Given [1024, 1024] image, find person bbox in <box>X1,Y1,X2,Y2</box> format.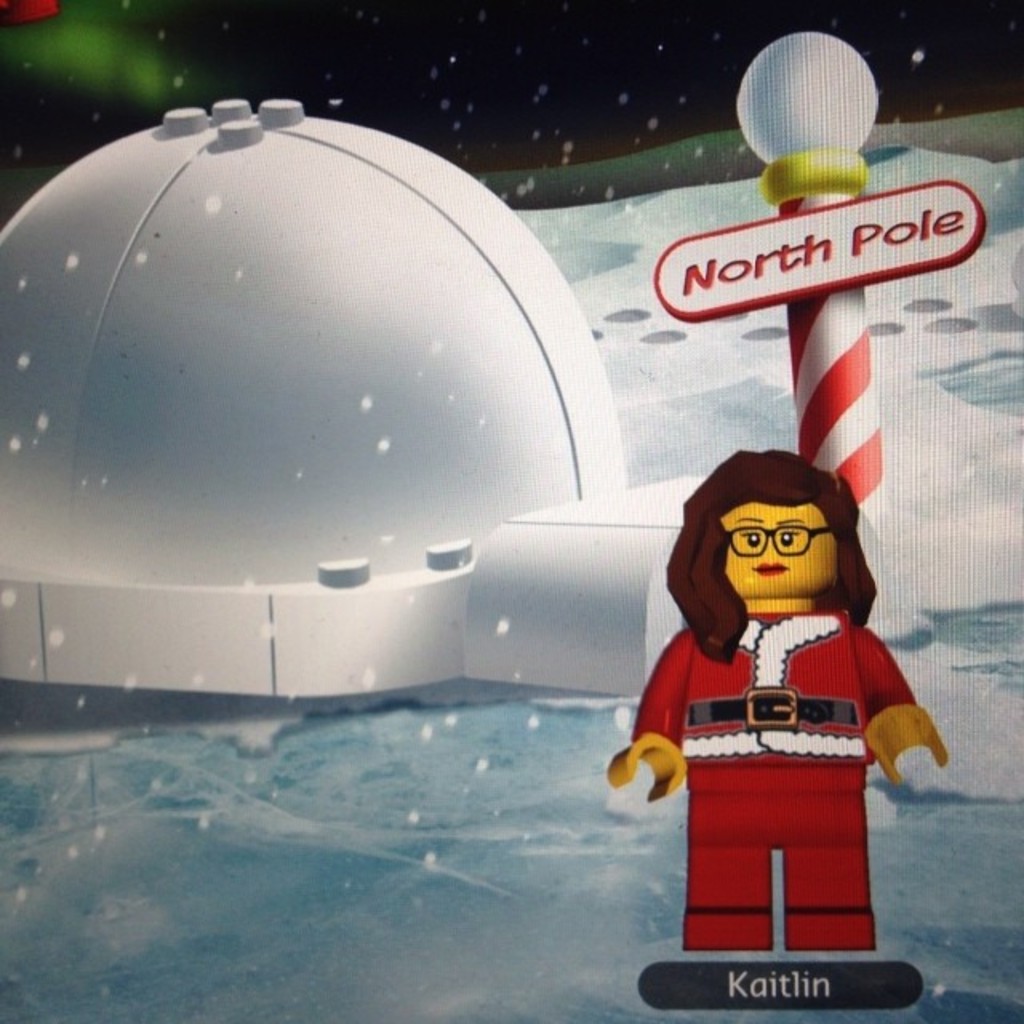
<box>618,397,926,958</box>.
